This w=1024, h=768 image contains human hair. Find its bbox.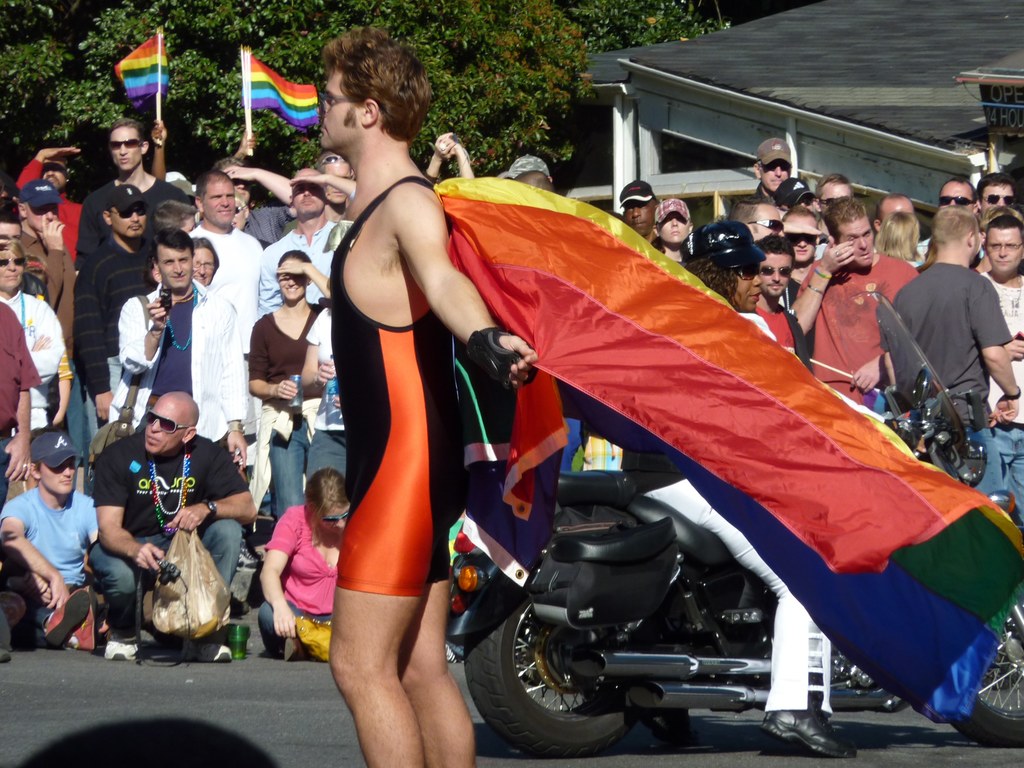
box(986, 207, 1019, 236).
